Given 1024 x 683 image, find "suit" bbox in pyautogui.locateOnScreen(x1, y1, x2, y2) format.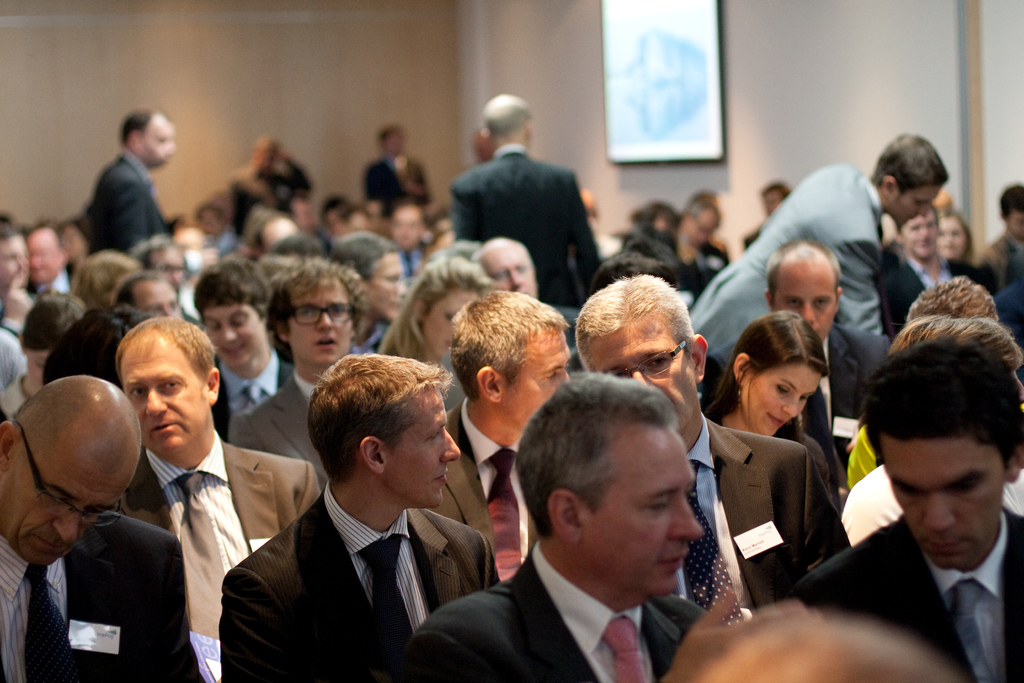
pyautogui.locateOnScreen(998, 283, 1023, 370).
